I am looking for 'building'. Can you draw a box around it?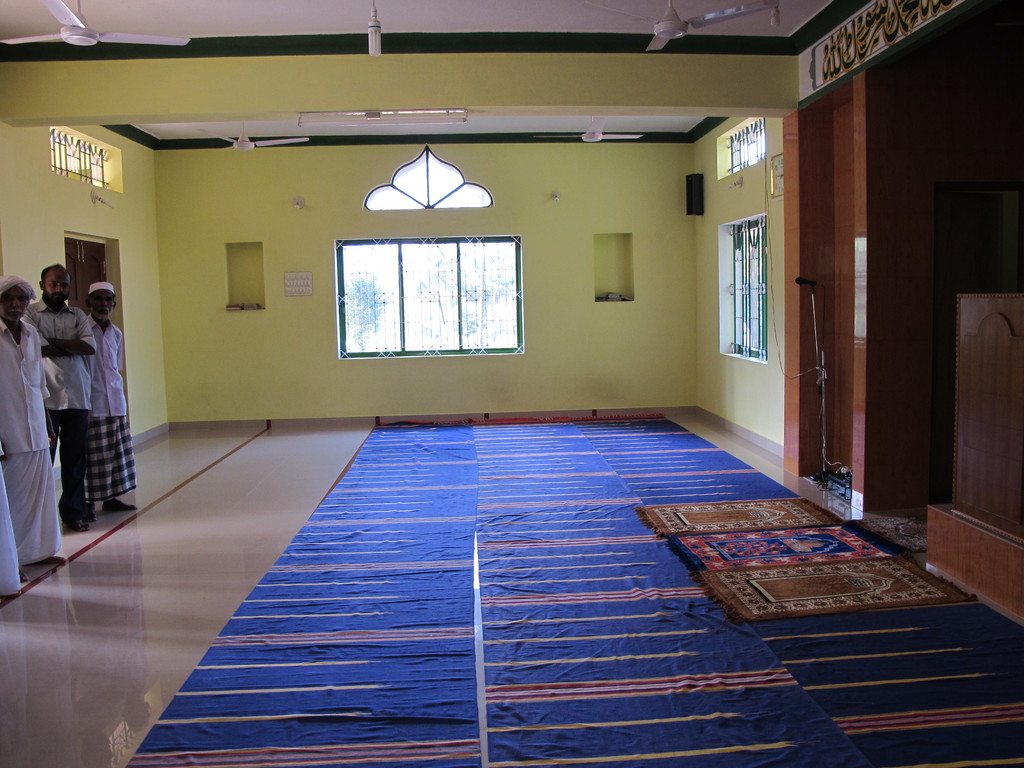
Sure, the bounding box is (x1=0, y1=0, x2=1023, y2=767).
